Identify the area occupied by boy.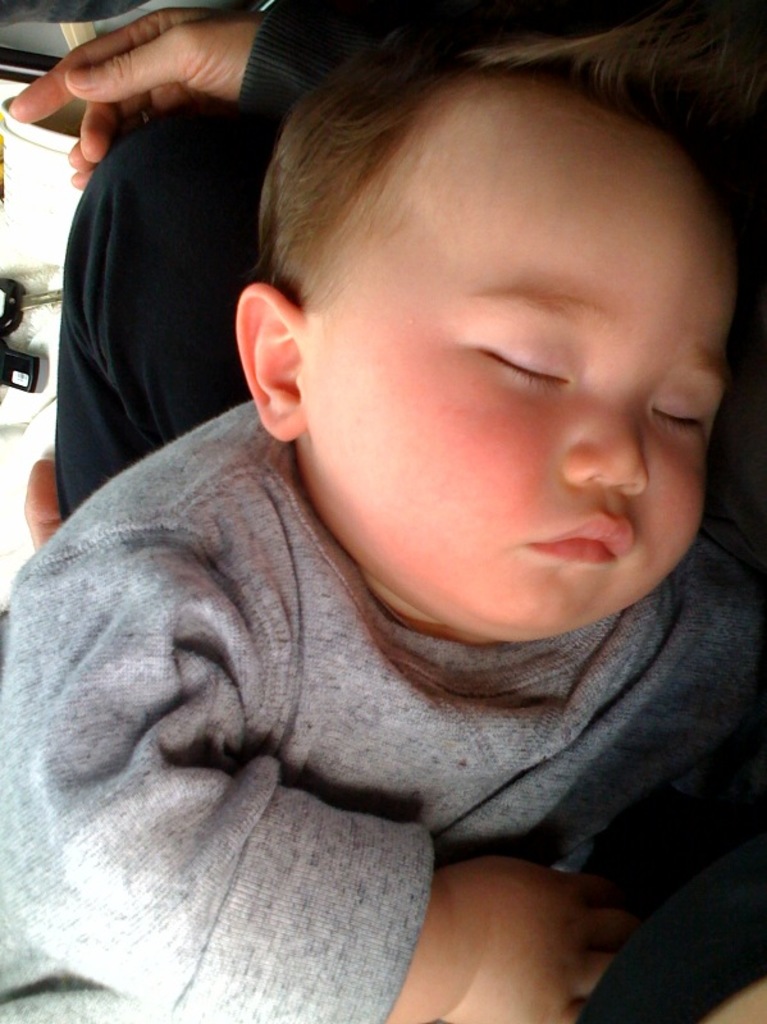
Area: left=31, top=0, right=732, bottom=978.
